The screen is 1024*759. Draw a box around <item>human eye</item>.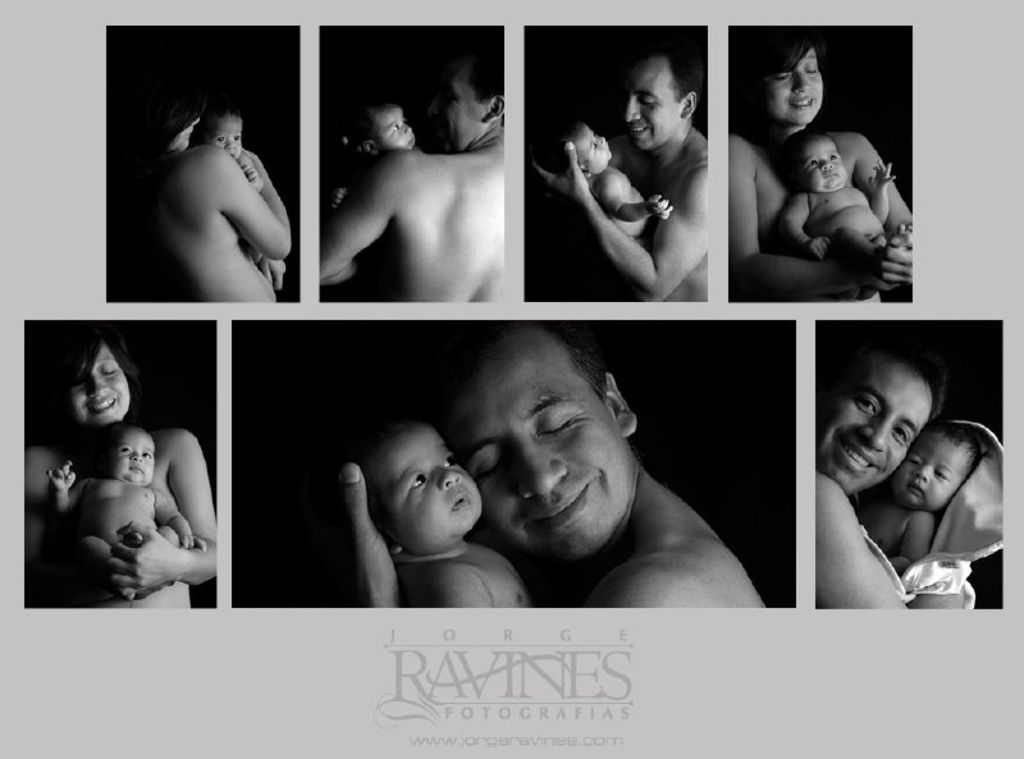
[left=855, top=397, right=881, bottom=416].
